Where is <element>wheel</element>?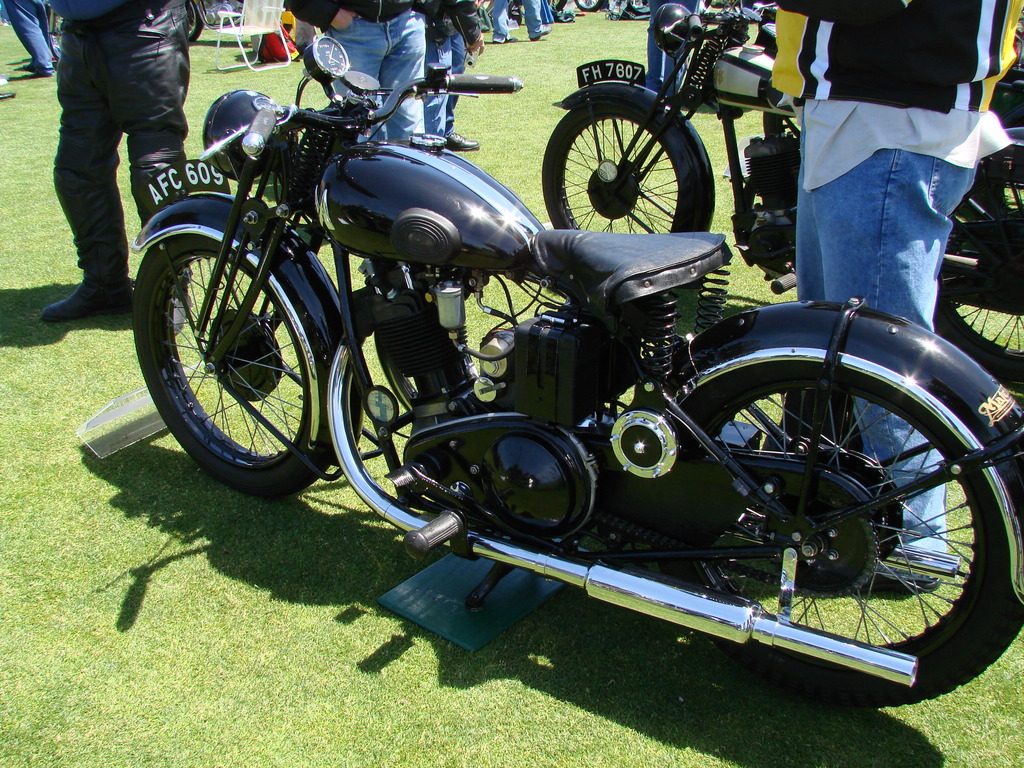
rect(541, 100, 705, 232).
